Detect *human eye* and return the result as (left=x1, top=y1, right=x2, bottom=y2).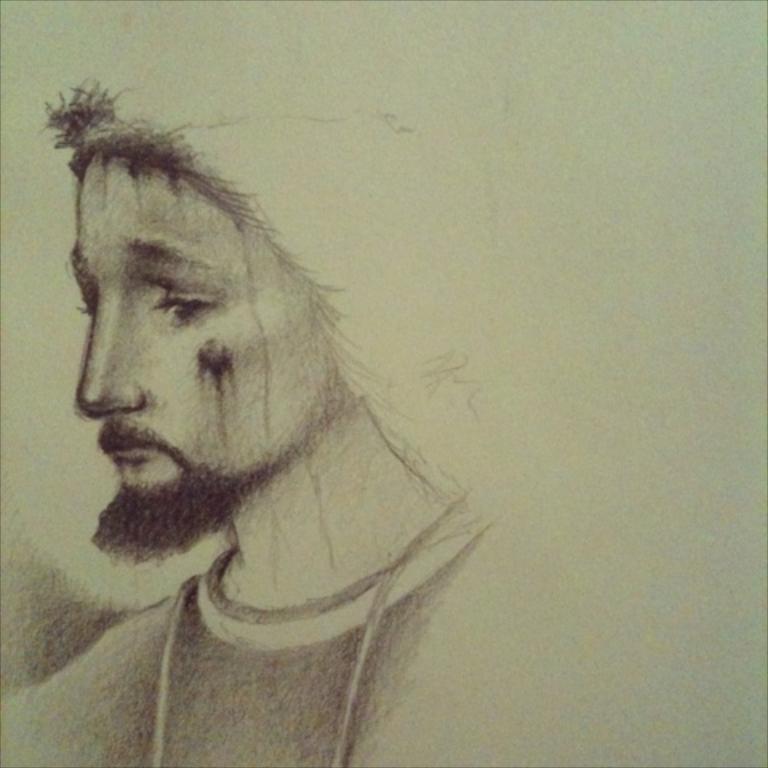
(left=69, top=282, right=102, bottom=320).
